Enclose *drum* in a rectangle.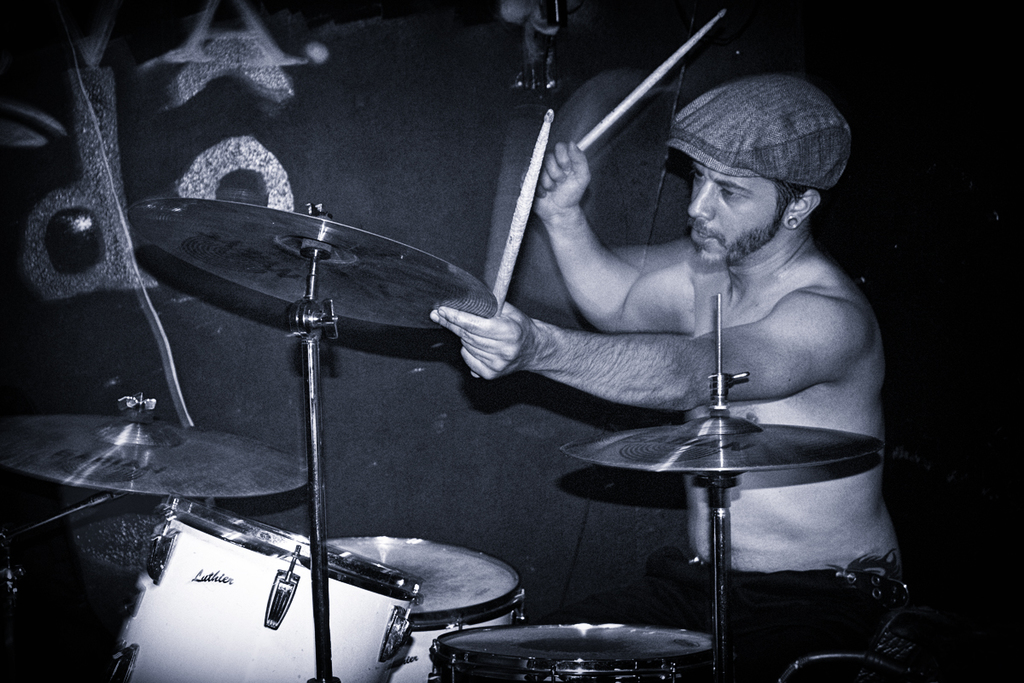
x1=429 y1=622 x2=735 y2=682.
